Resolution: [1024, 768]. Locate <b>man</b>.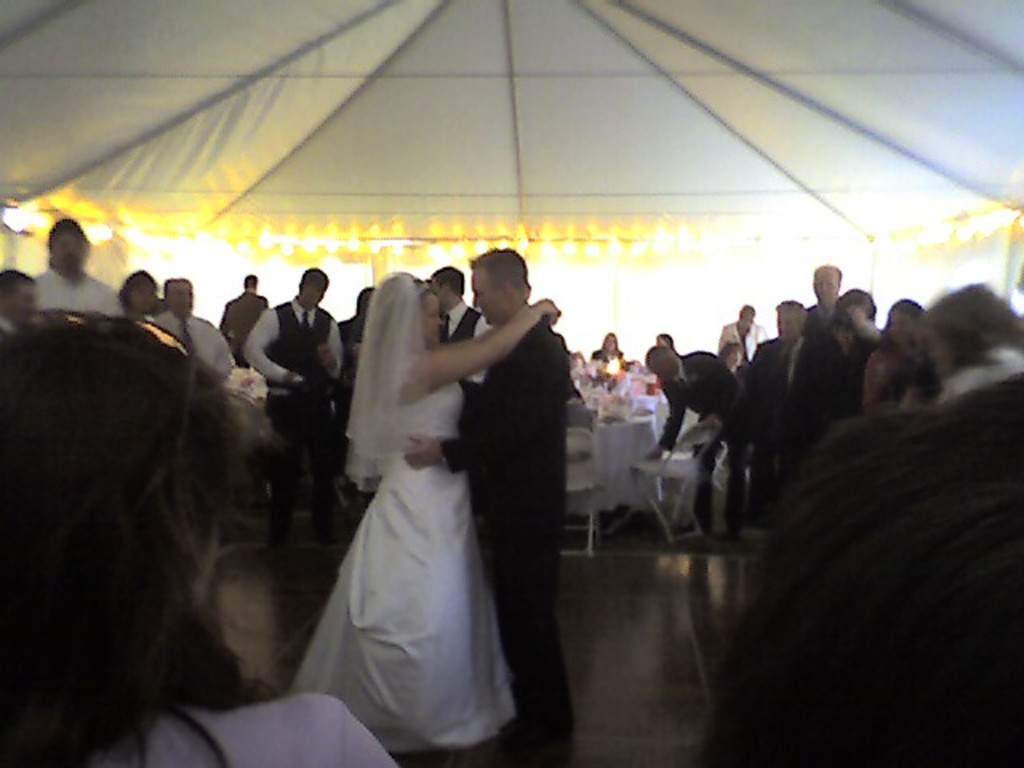
x1=238 y1=266 x2=338 y2=467.
